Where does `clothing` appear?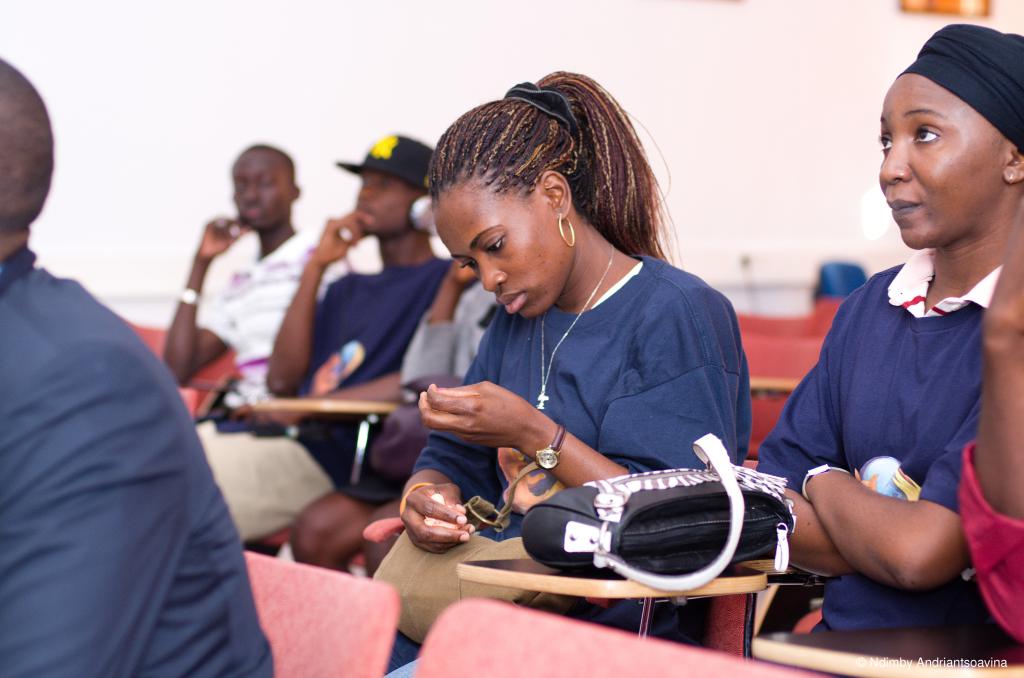
Appears at x1=736 y1=255 x2=1014 y2=613.
